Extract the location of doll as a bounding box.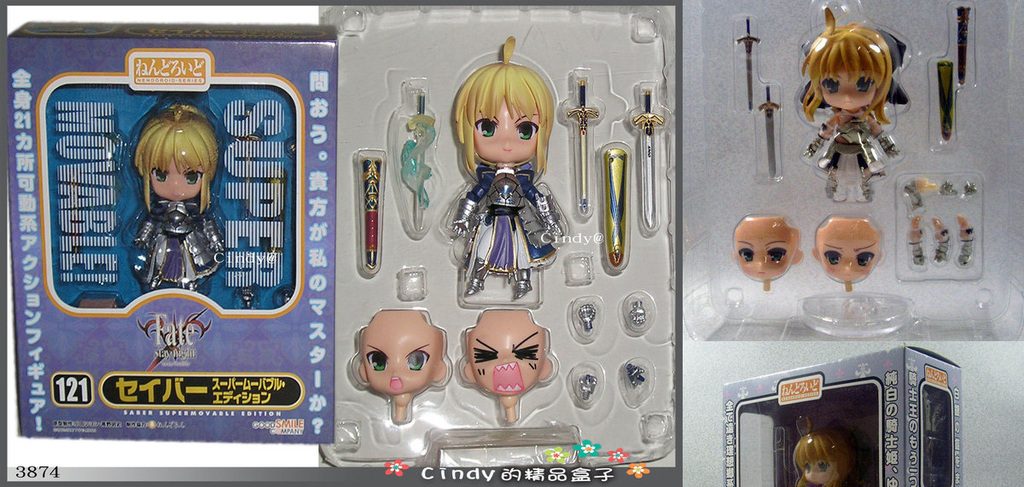
<box>784,435,835,486</box>.
